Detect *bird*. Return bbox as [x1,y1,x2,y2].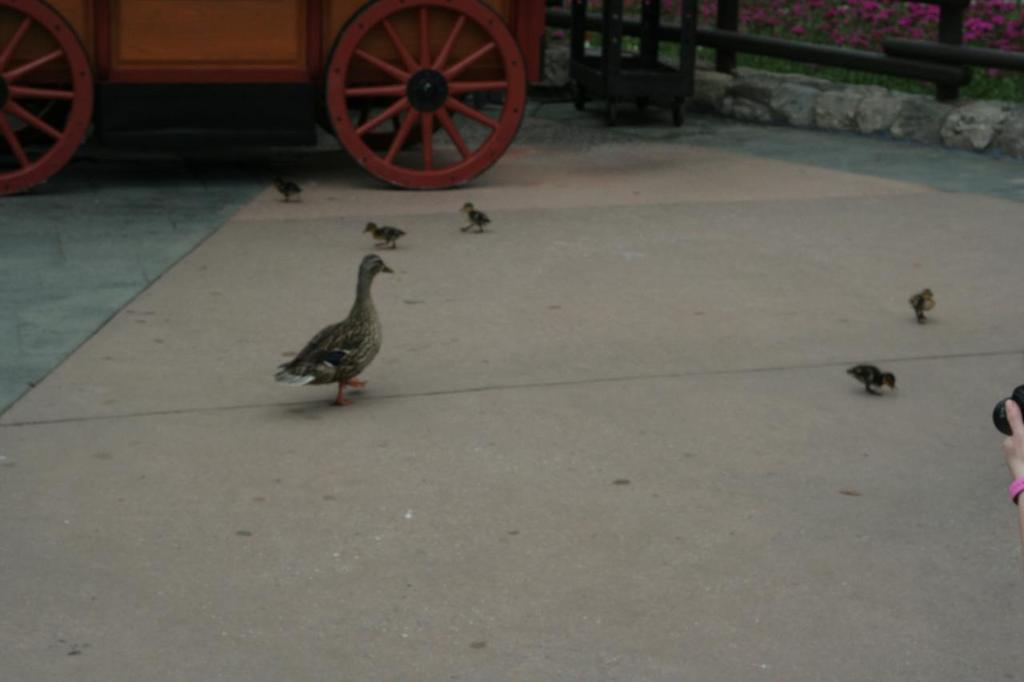
[458,203,492,233].
